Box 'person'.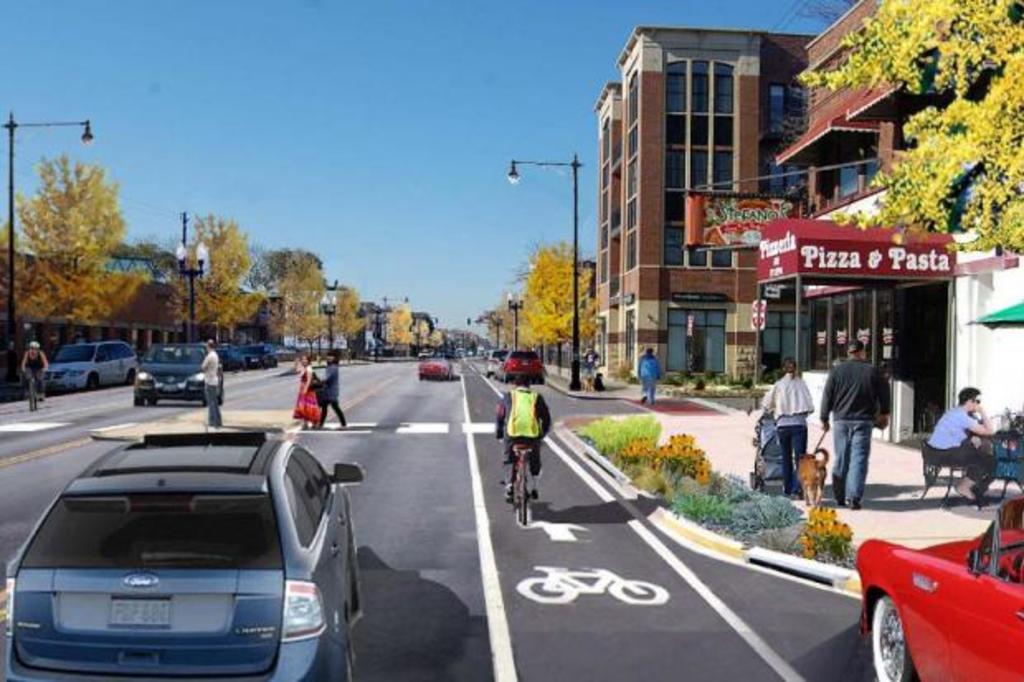
639,347,664,401.
